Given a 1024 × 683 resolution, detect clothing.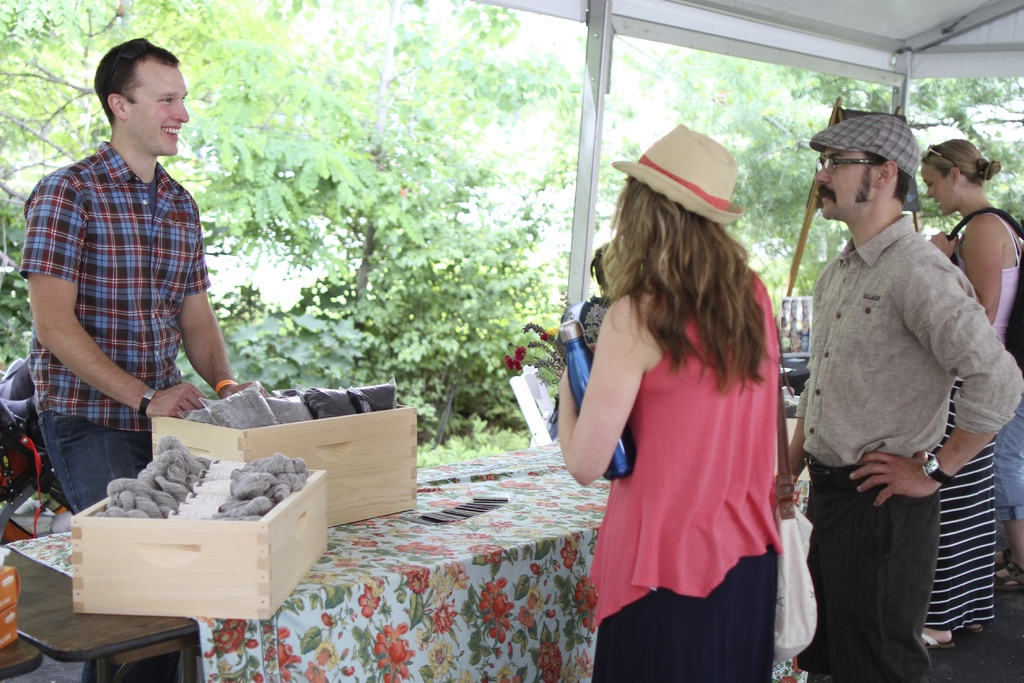
x1=588 y1=262 x2=779 y2=682.
